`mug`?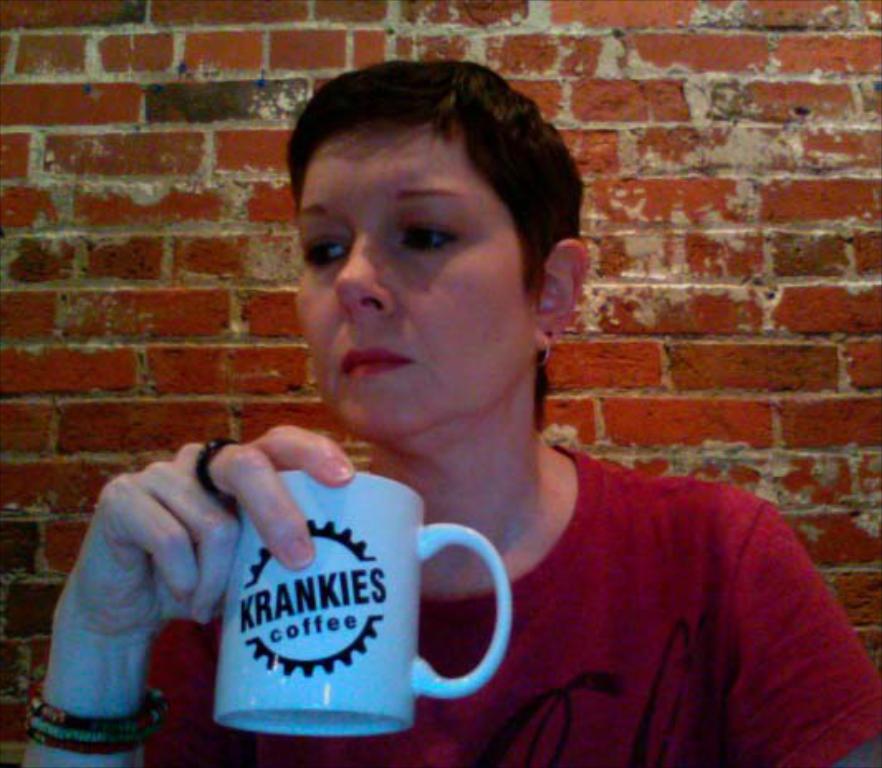
212 472 506 733
